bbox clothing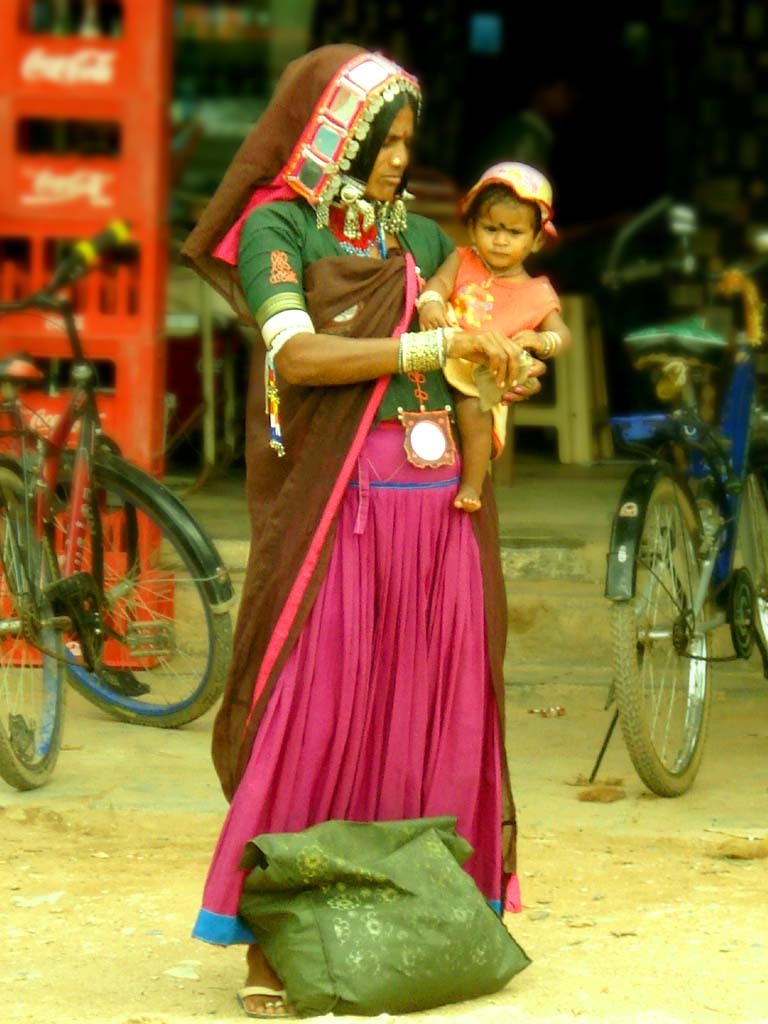
{"x1": 463, "y1": 159, "x2": 564, "y2": 260}
